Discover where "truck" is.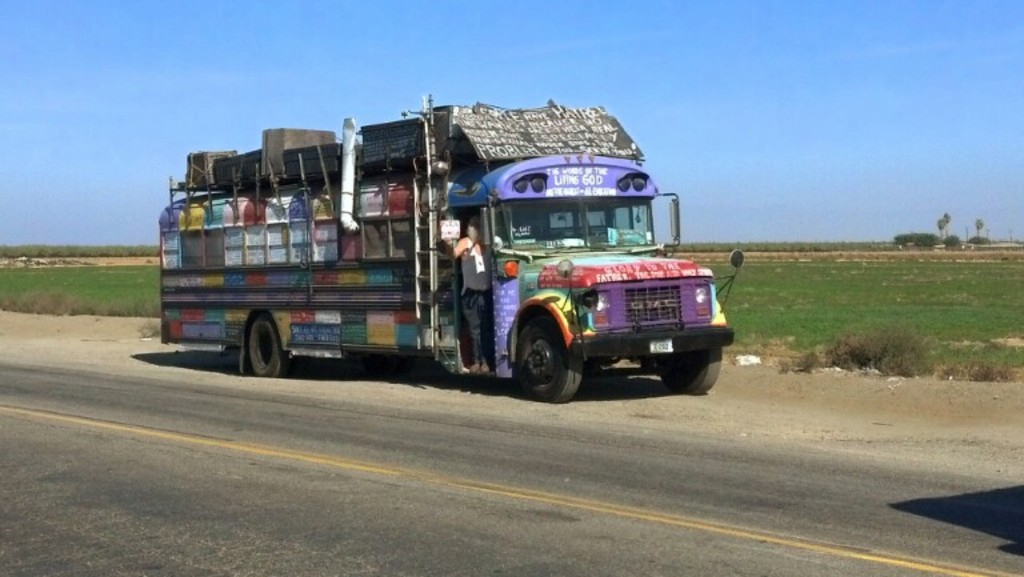
Discovered at bbox=[164, 124, 735, 404].
